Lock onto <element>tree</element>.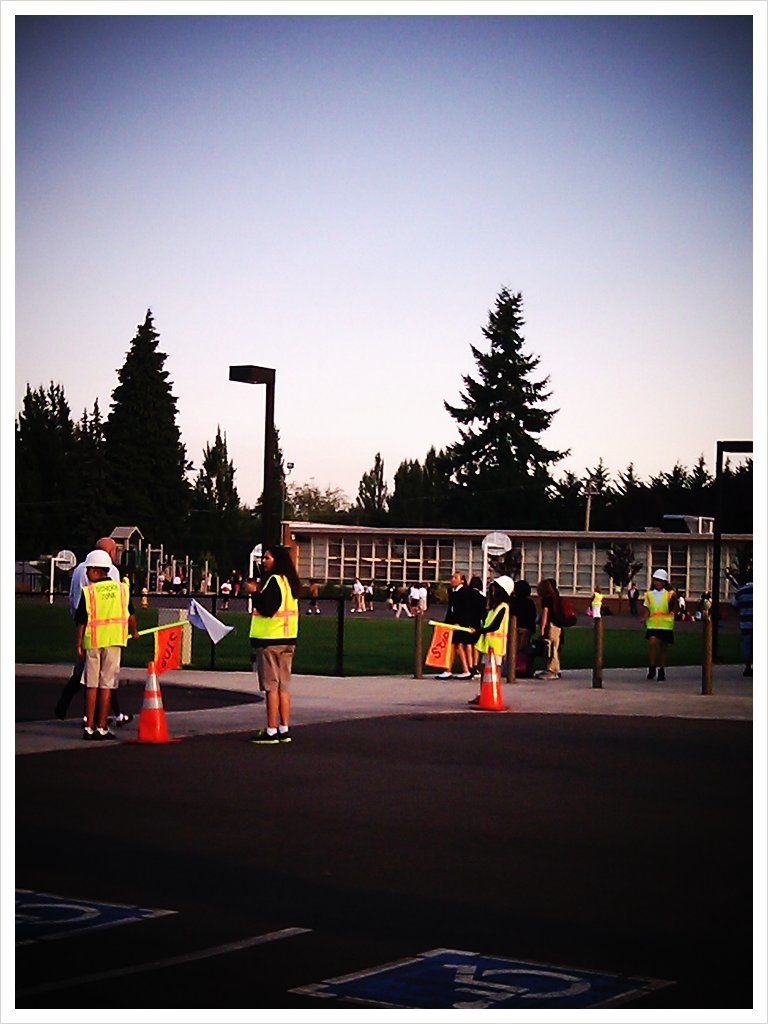
Locked: [611, 457, 657, 533].
